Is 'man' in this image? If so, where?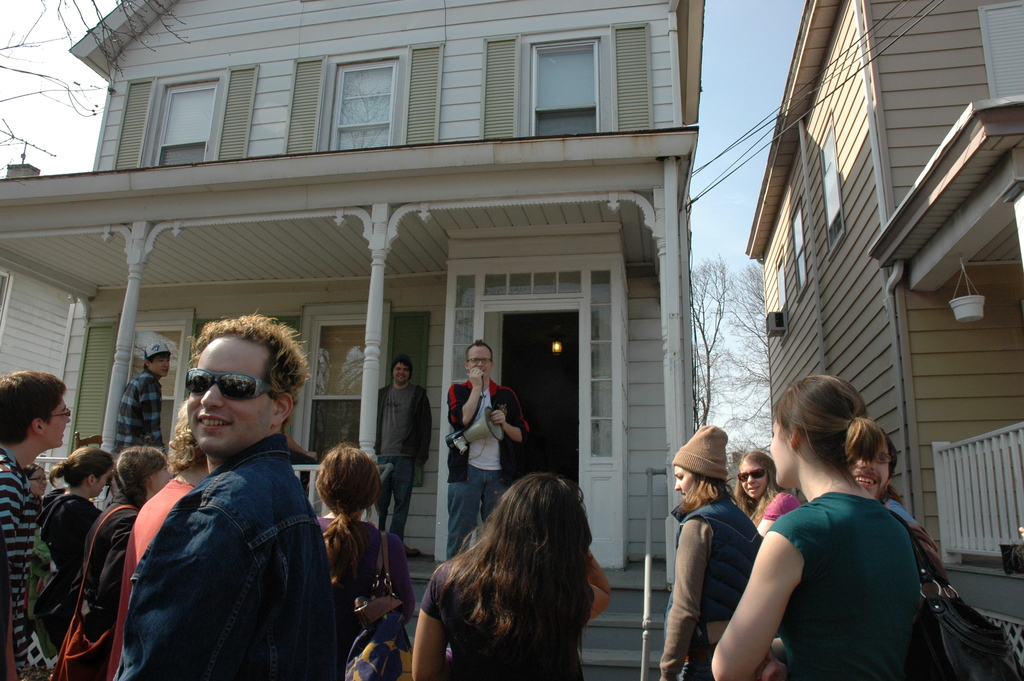
Yes, at rect(114, 479, 193, 678).
